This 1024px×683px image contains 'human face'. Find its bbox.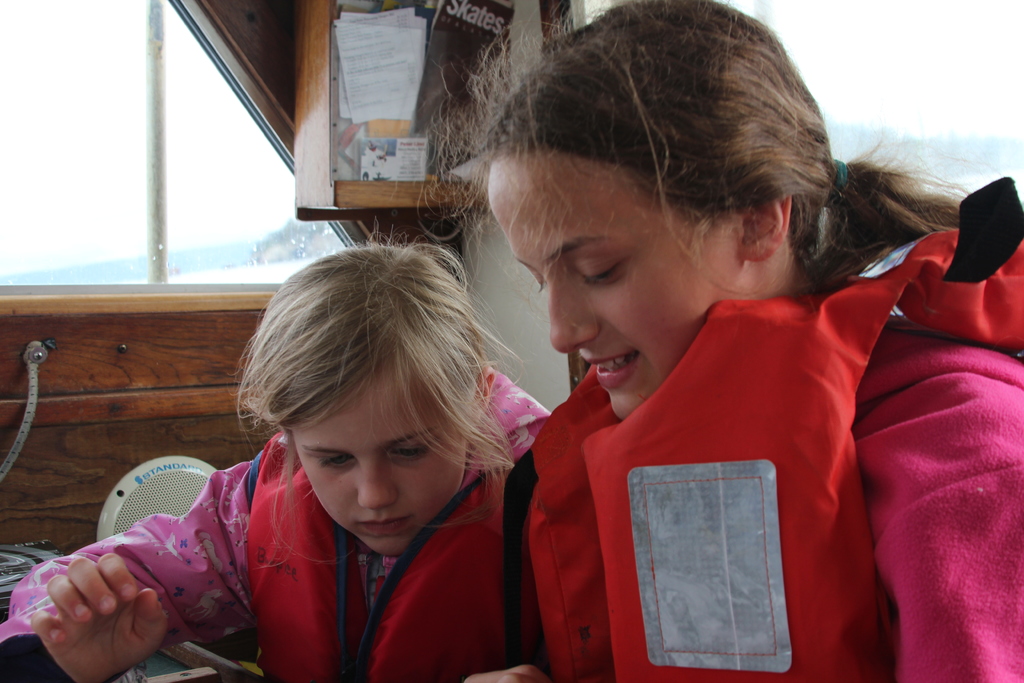
<region>489, 154, 740, 419</region>.
